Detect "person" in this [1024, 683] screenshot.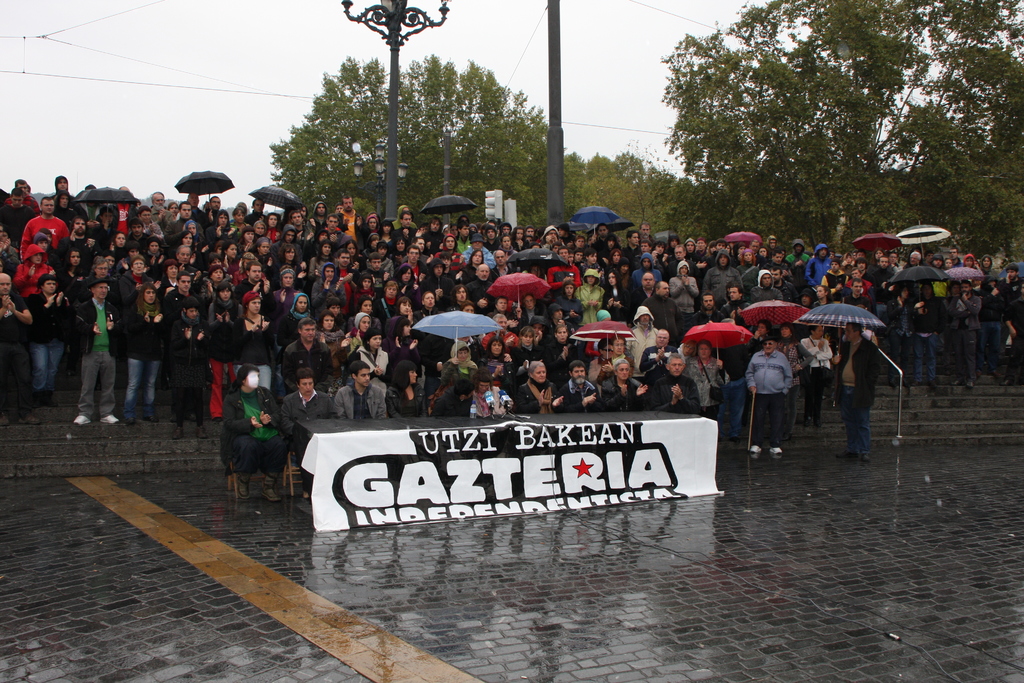
Detection: region(324, 313, 337, 334).
